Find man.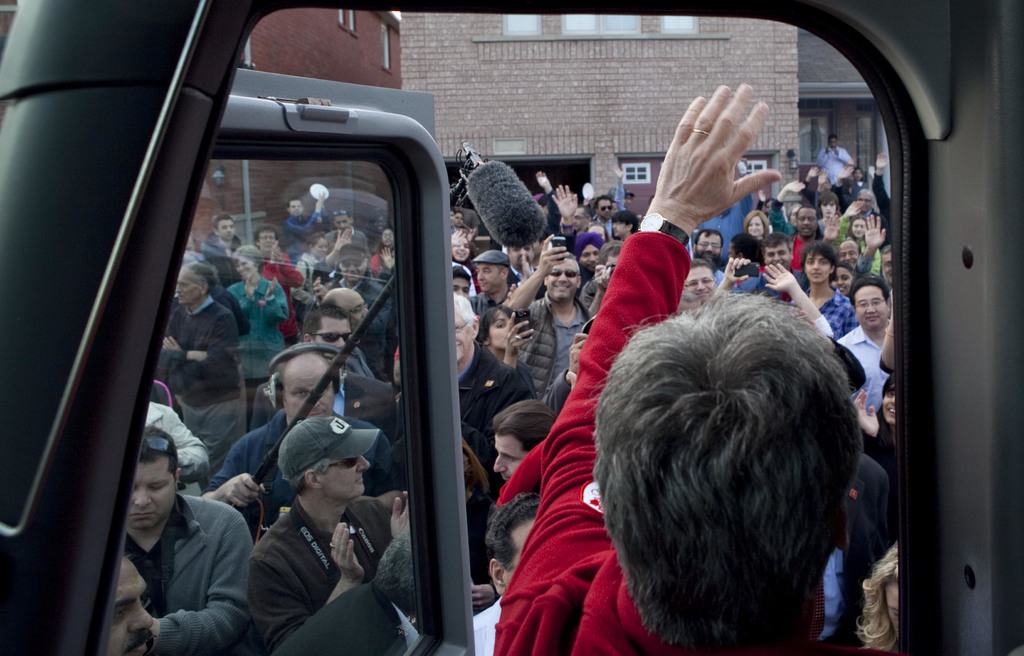
<box>236,409,393,653</box>.
